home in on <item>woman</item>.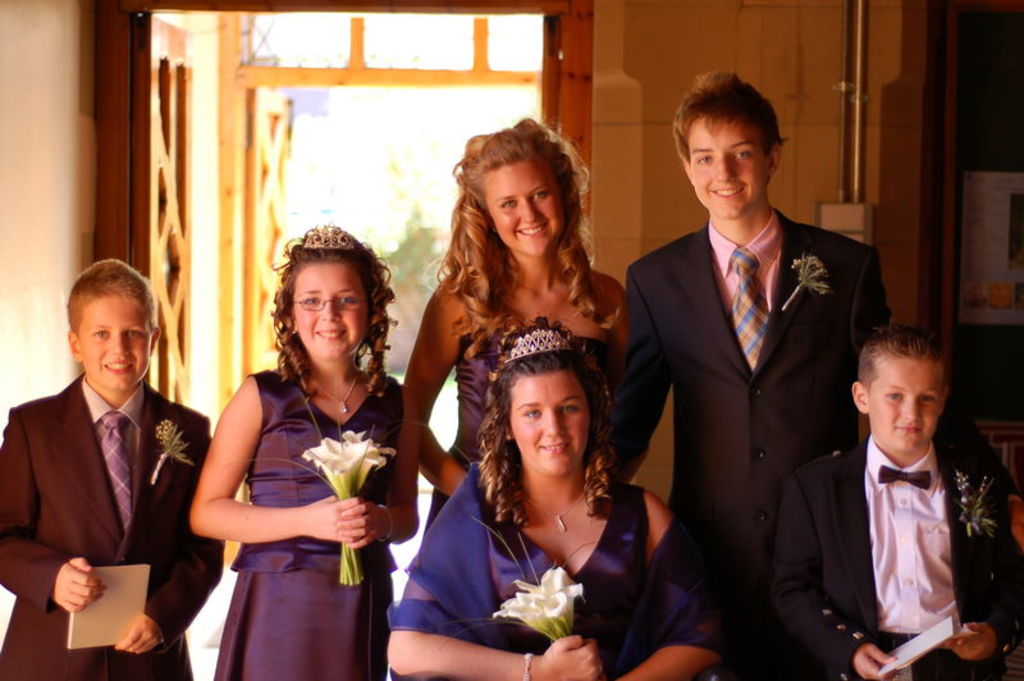
Homed in at box=[401, 119, 634, 531].
